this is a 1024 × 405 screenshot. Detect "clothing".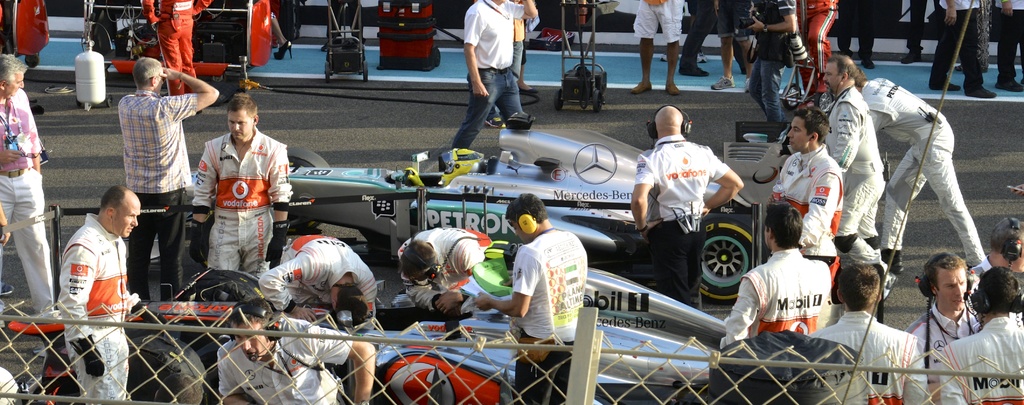
630,0,685,45.
